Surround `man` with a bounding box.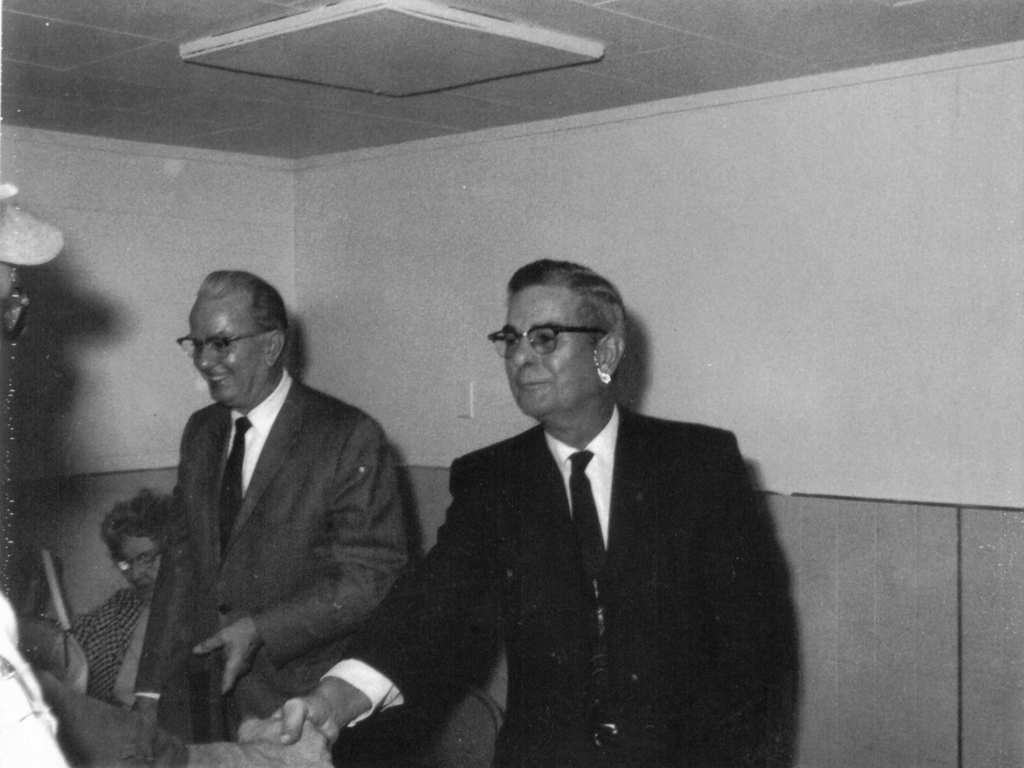
(x1=278, y1=264, x2=804, y2=767).
